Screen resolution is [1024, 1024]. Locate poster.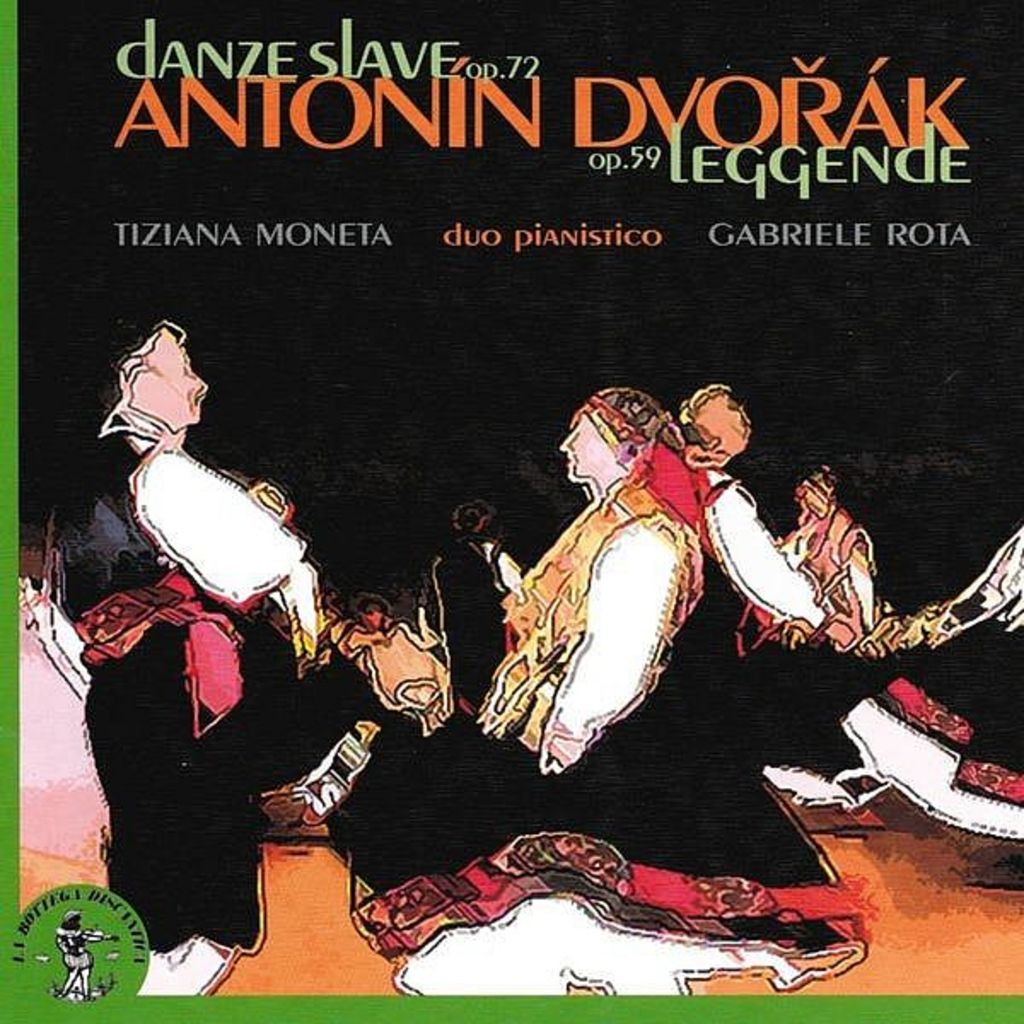
region(0, 0, 1022, 1022).
